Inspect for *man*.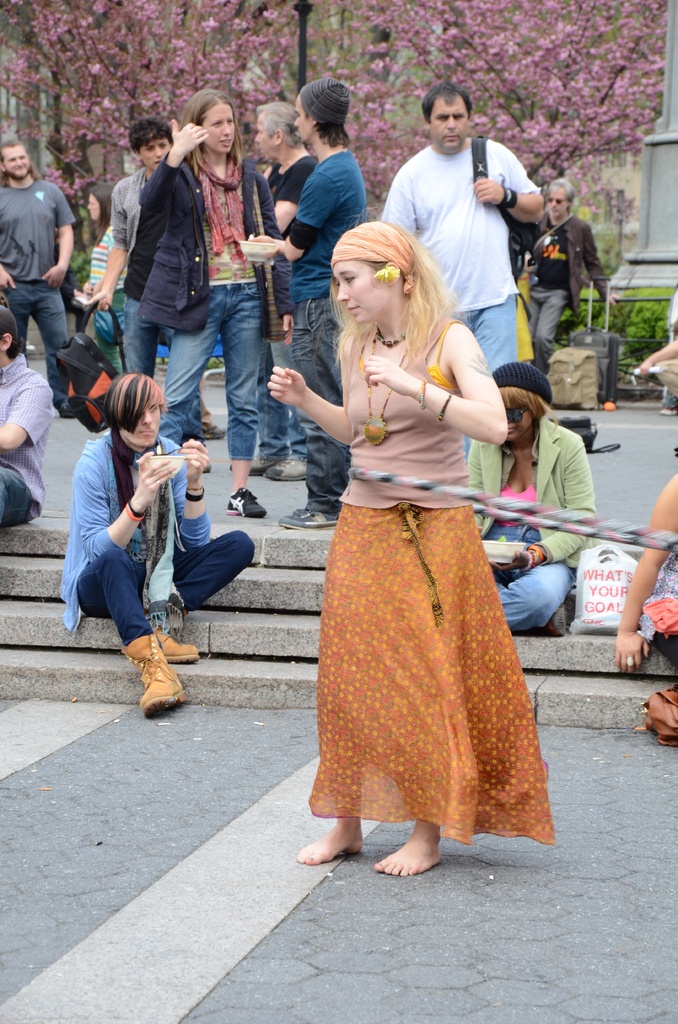
Inspection: Rect(379, 81, 547, 466).
